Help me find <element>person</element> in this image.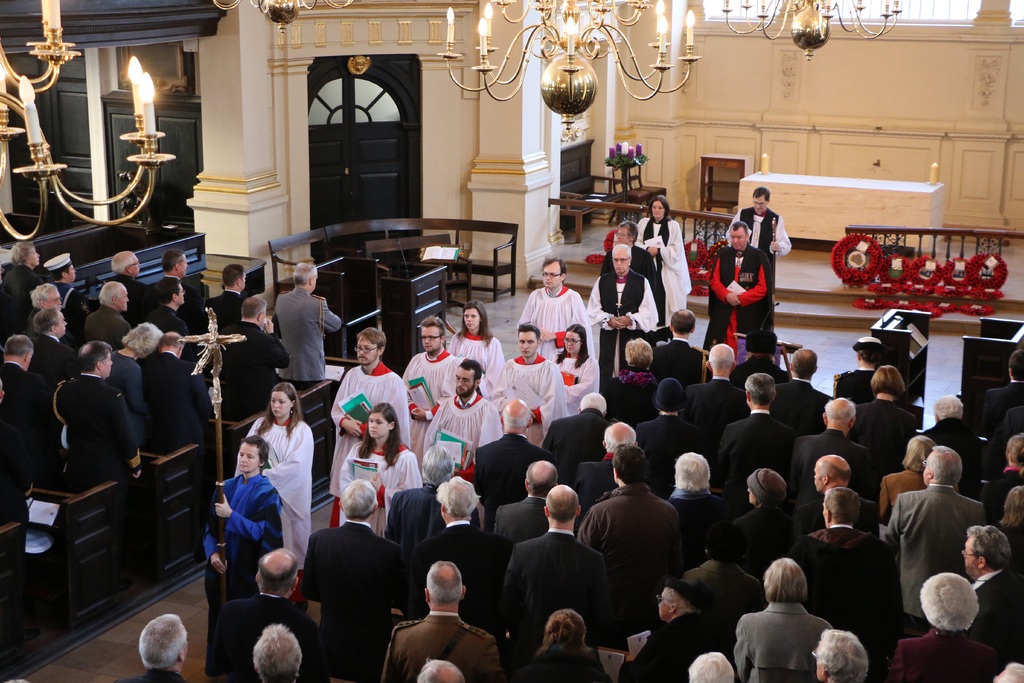
Found it: 712/370/793/500.
